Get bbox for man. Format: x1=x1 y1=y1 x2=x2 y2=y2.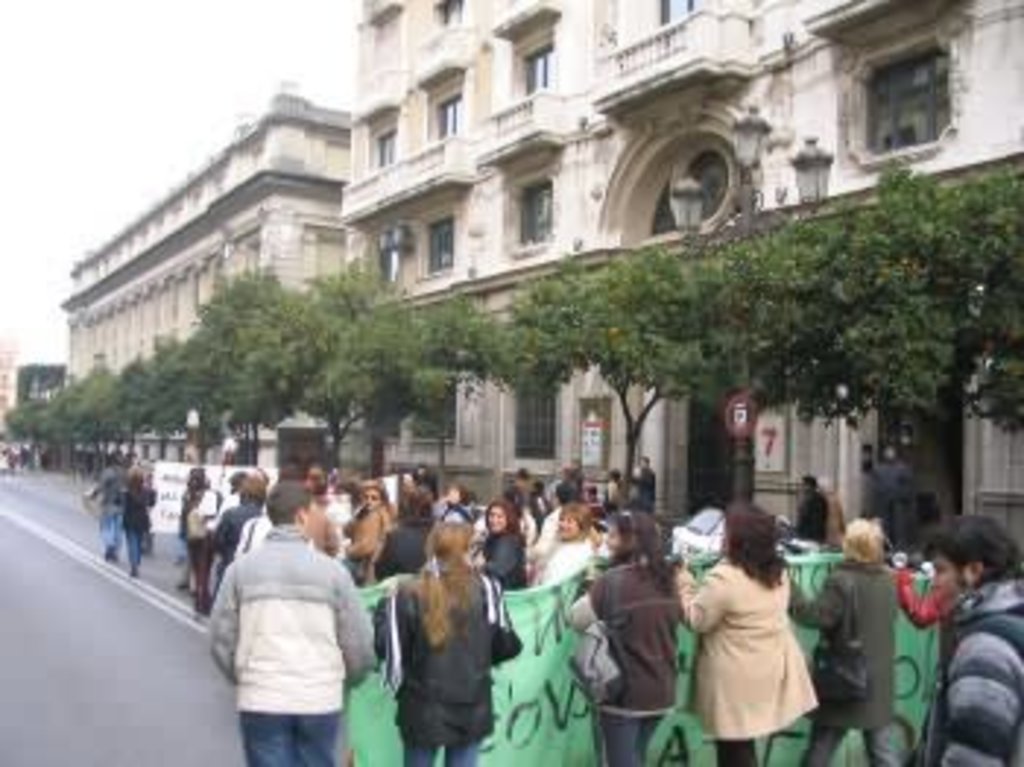
x1=913 y1=512 x2=1021 y2=764.
